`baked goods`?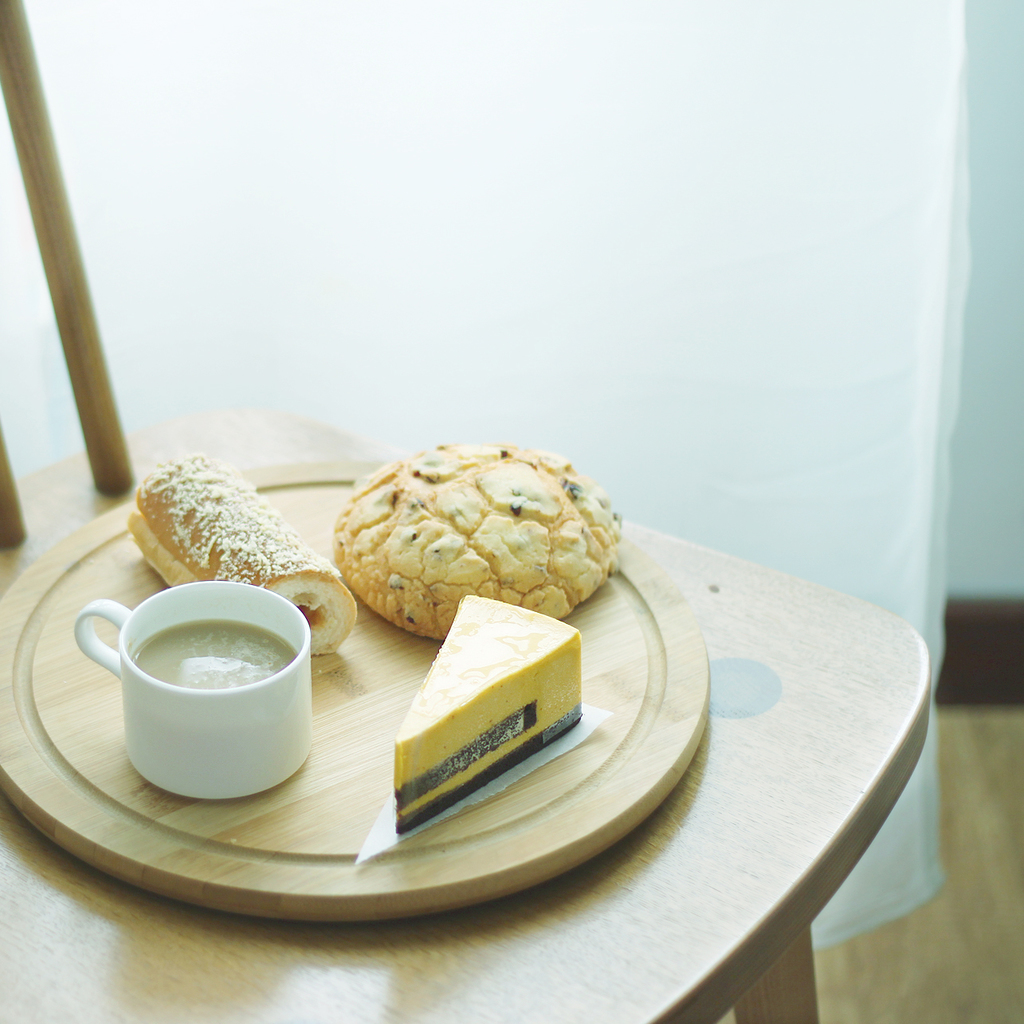
394,594,584,838
